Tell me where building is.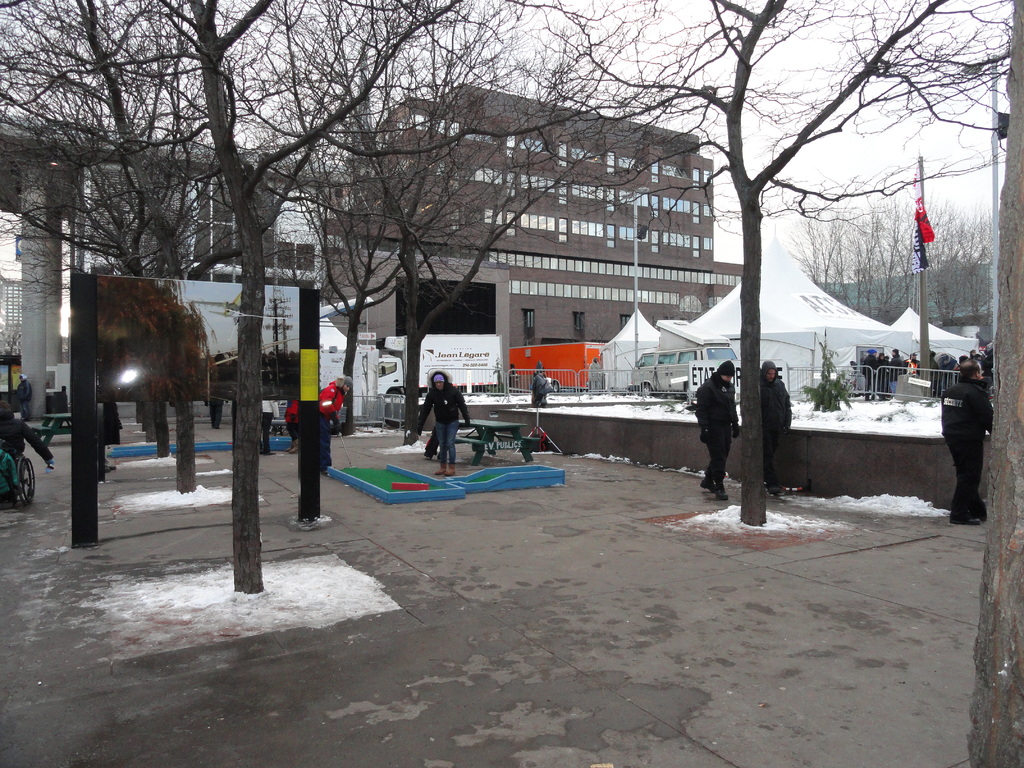
building is at locate(88, 127, 326, 285).
